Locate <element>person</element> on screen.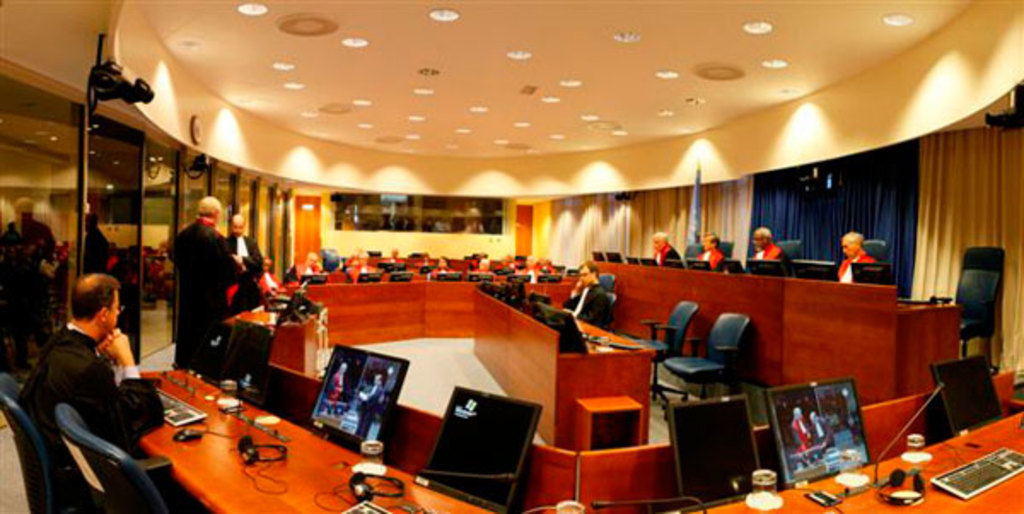
On screen at [300, 251, 324, 285].
